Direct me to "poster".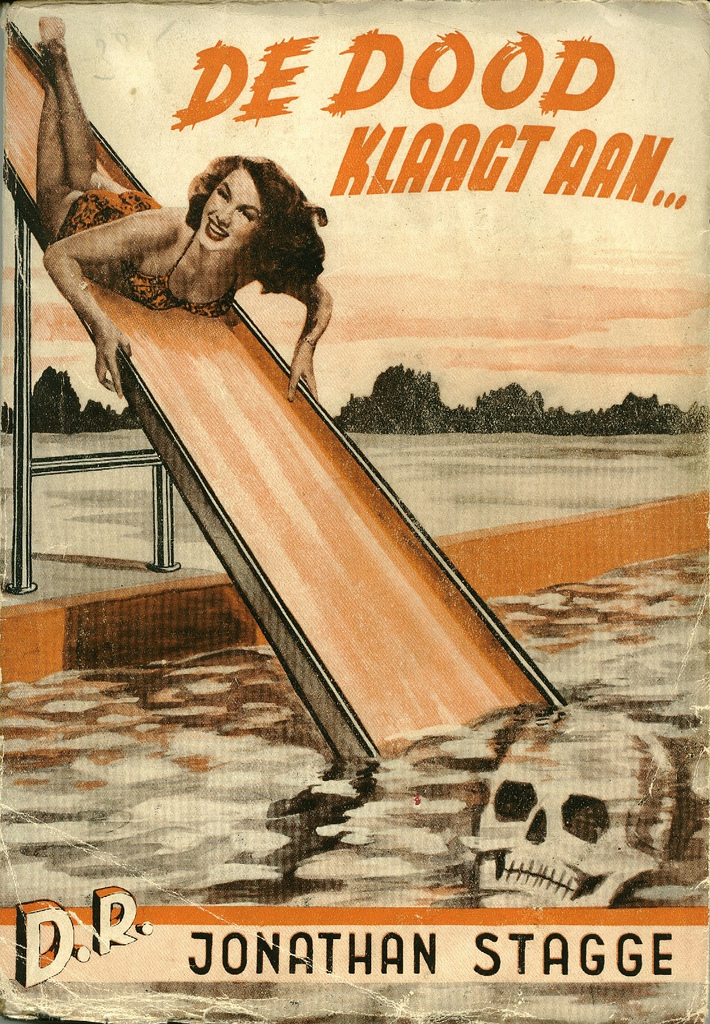
Direction: [x1=0, y1=0, x2=709, y2=1023].
